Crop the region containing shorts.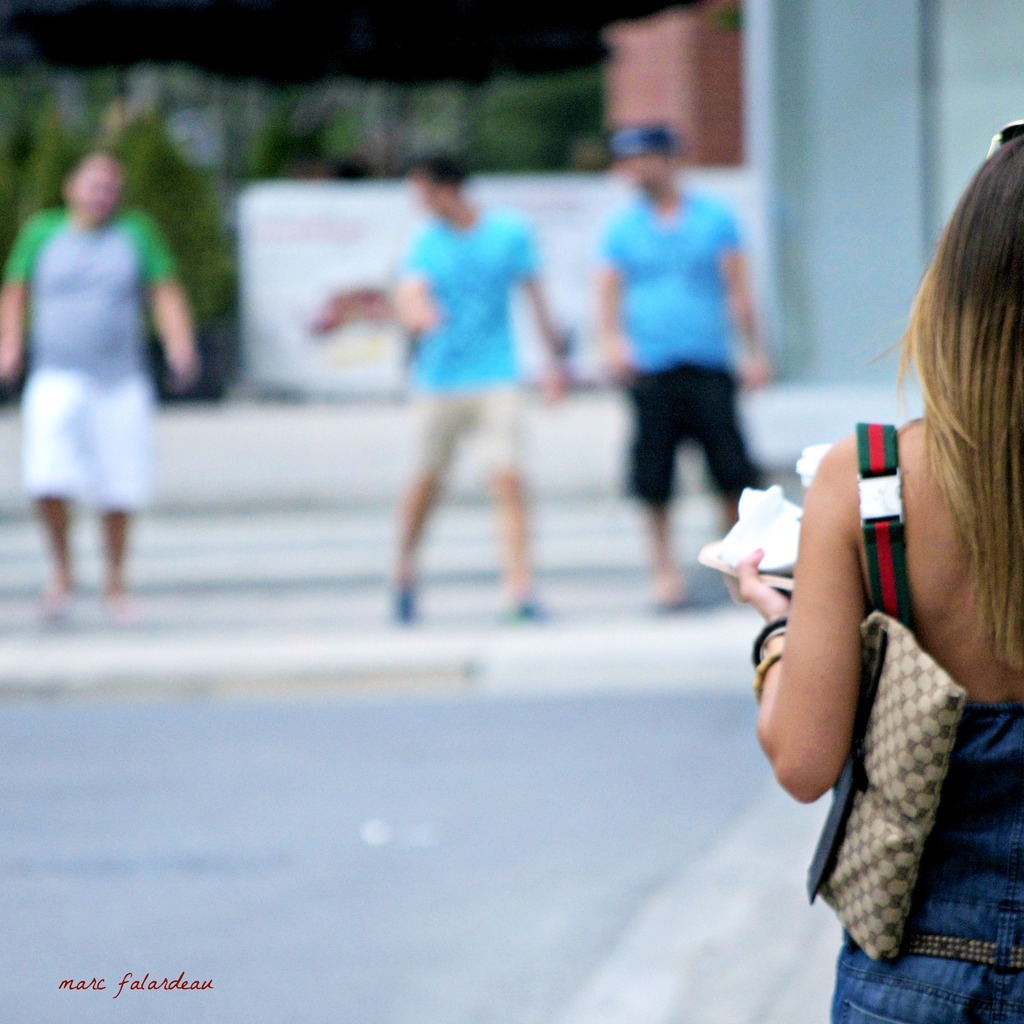
Crop region: x1=23 y1=375 x2=153 y2=509.
